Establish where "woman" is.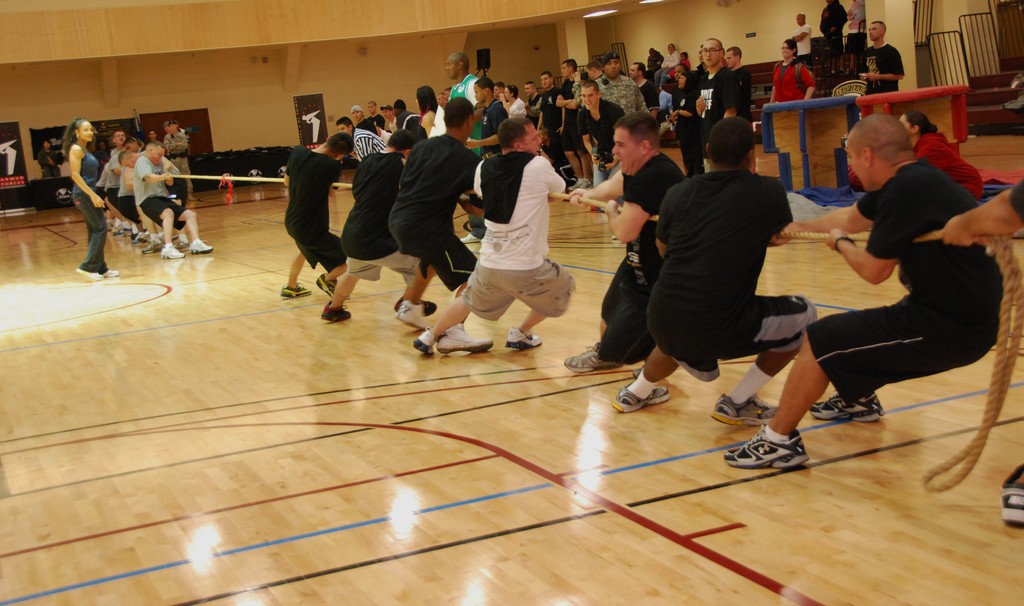
Established at {"x1": 97, "y1": 142, "x2": 111, "y2": 168}.
